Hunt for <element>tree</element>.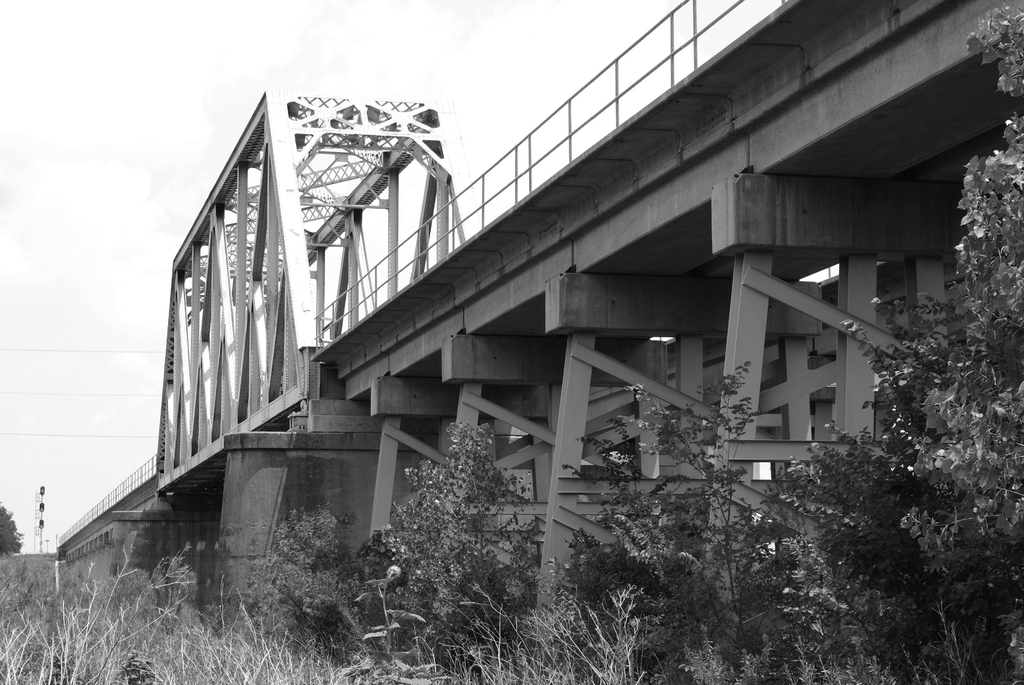
Hunted down at detection(356, 418, 564, 668).
